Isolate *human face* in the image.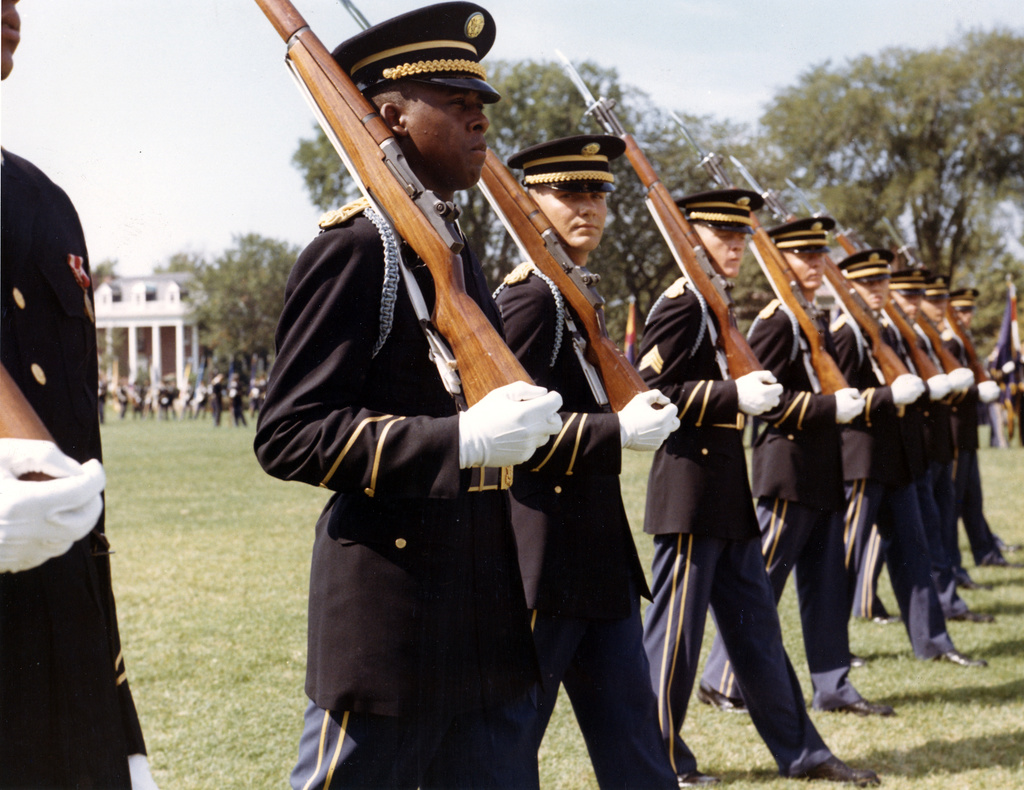
Isolated region: locate(924, 301, 945, 323).
